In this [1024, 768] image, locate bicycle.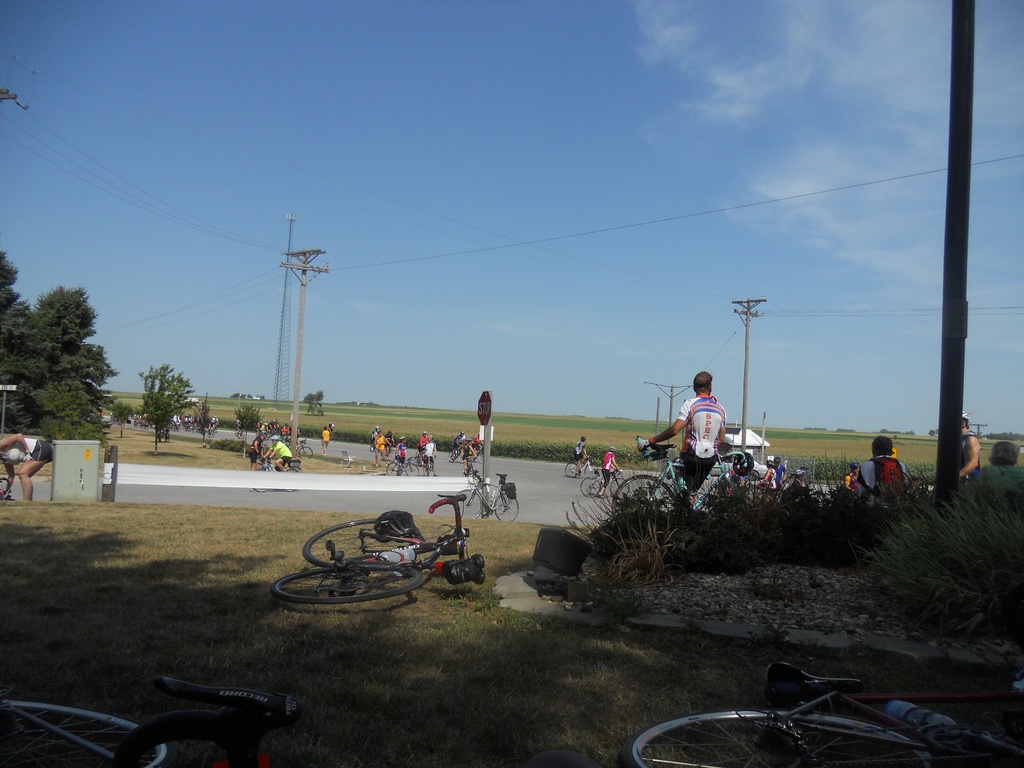
Bounding box: [x1=447, y1=446, x2=463, y2=461].
